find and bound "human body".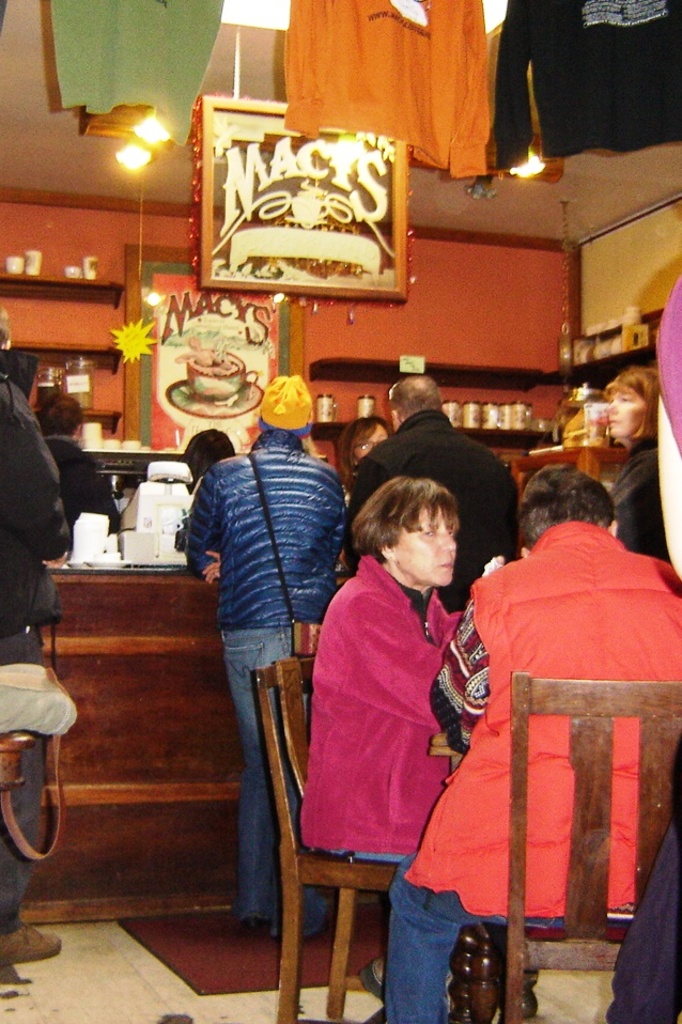
Bound: <region>176, 372, 345, 943</region>.
